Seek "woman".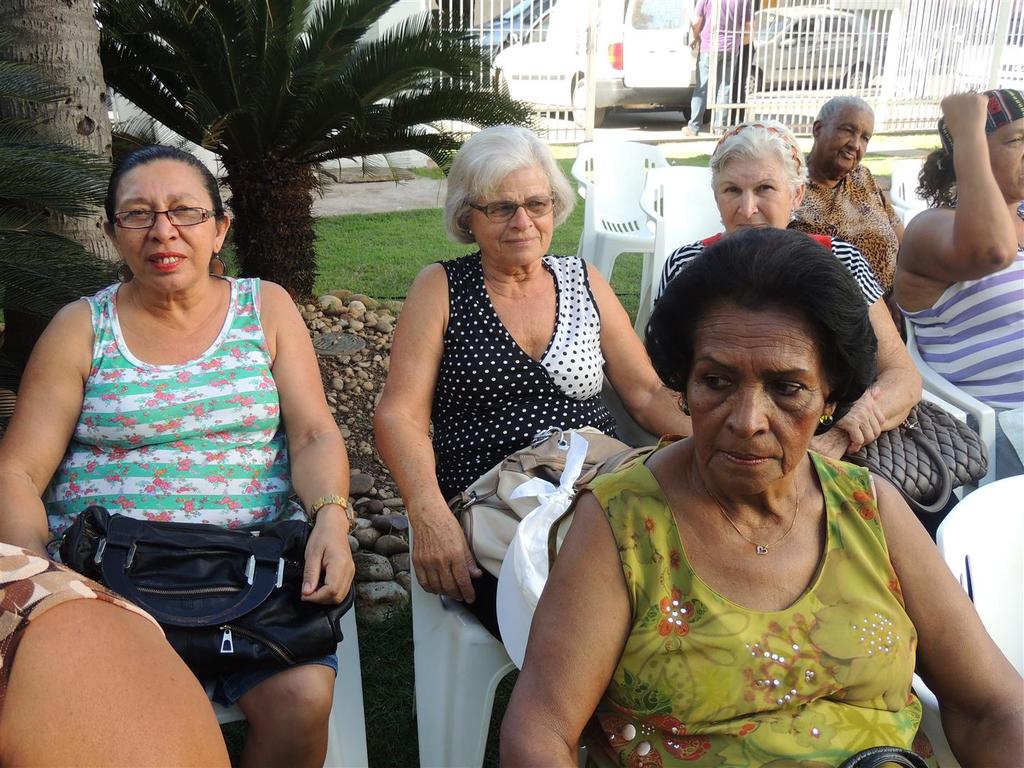
[890,85,1023,443].
